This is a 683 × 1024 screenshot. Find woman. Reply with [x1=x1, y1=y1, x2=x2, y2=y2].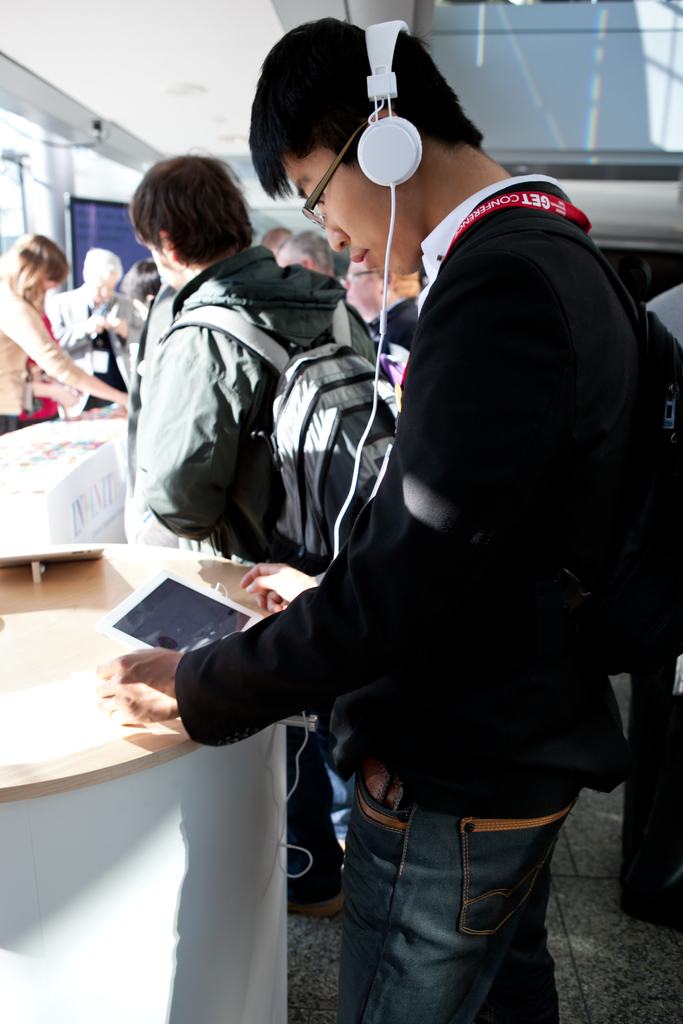
[x1=0, y1=220, x2=108, y2=419].
